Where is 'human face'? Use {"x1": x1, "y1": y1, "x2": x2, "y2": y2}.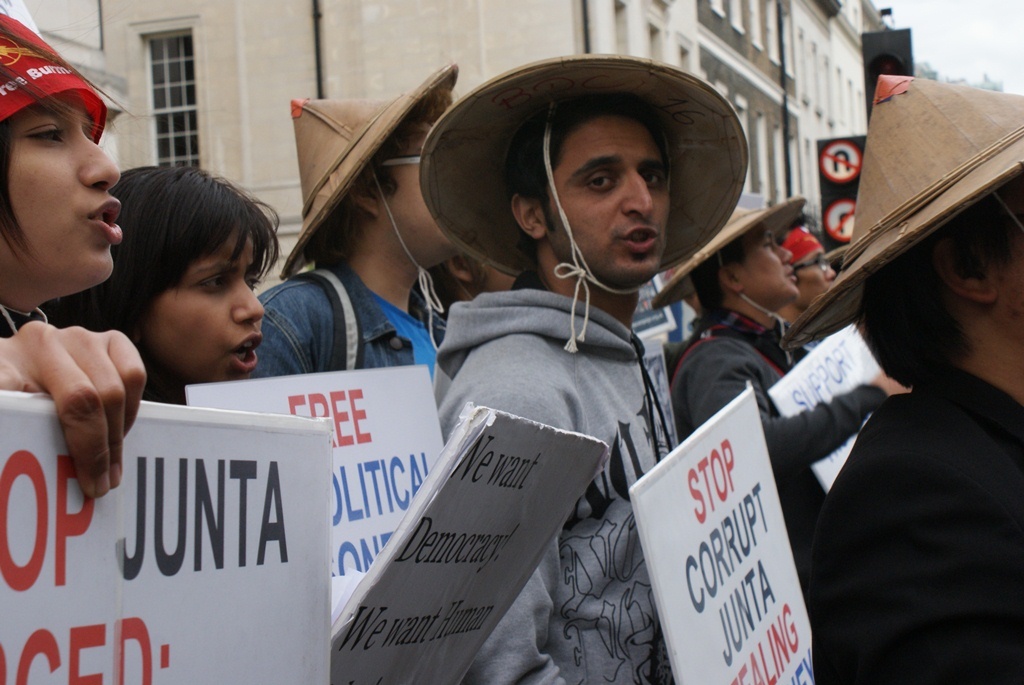
{"x1": 376, "y1": 119, "x2": 459, "y2": 265}.
